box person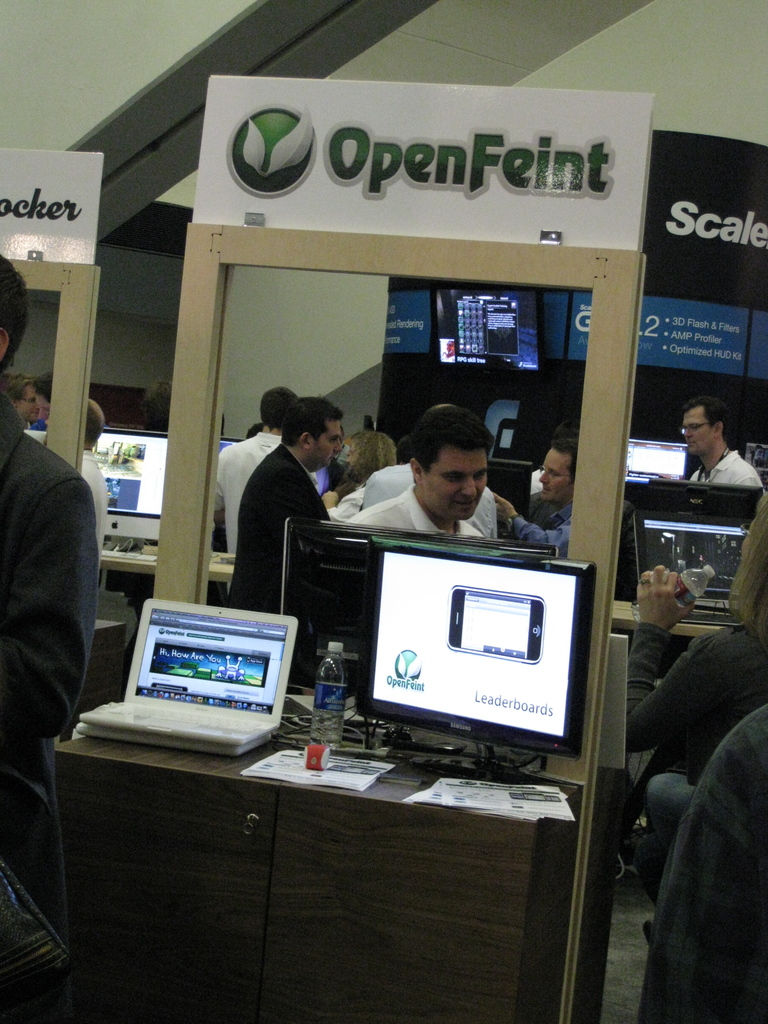
[left=674, top=401, right=758, bottom=490]
